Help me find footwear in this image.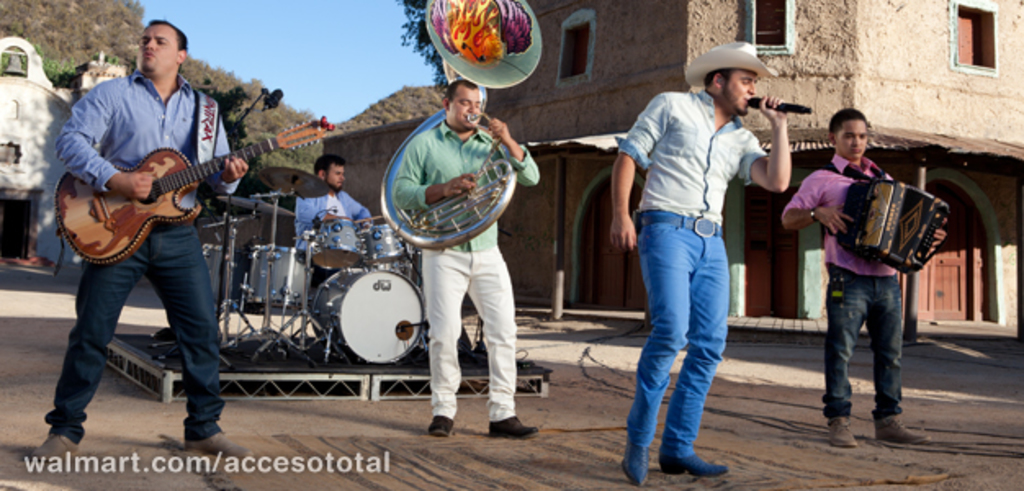
Found it: crop(427, 412, 453, 435).
